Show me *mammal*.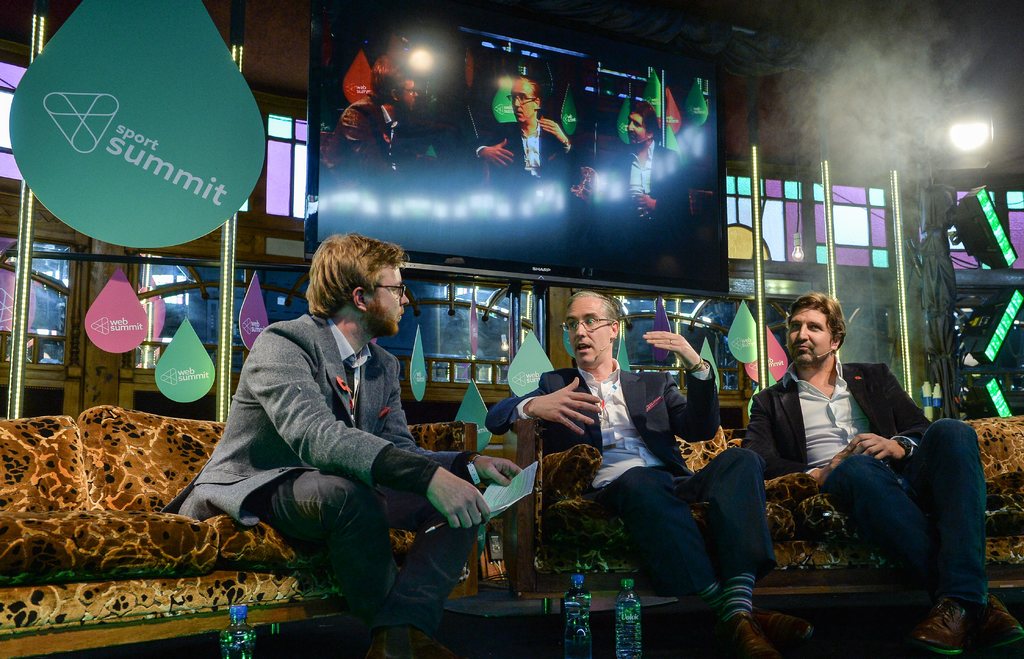
*mammal* is here: (x1=181, y1=244, x2=491, y2=619).
